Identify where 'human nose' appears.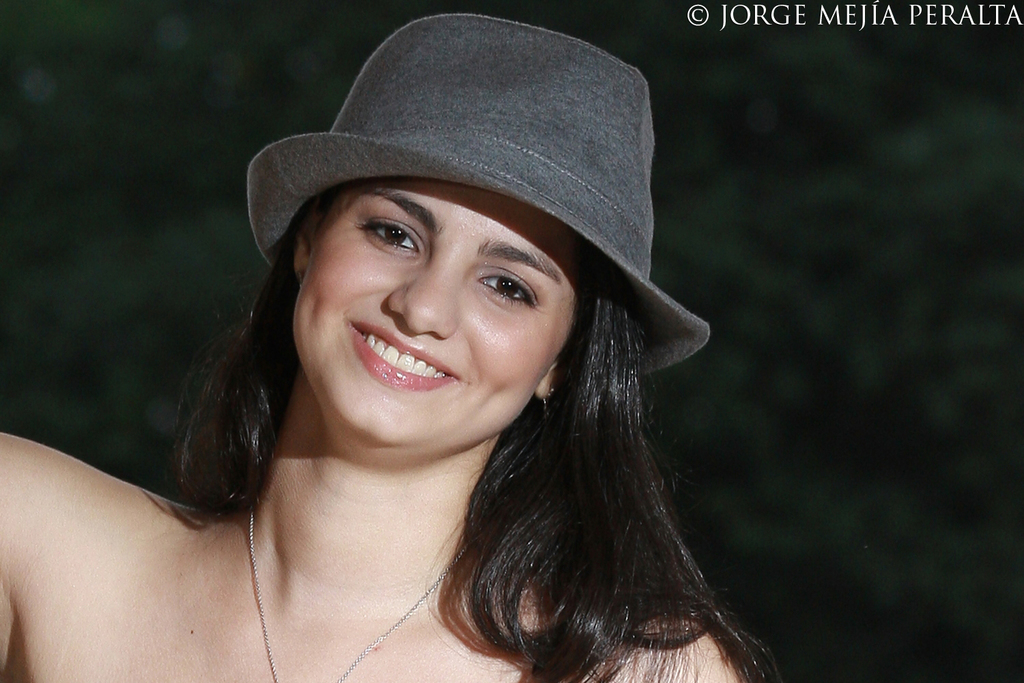
Appears at (x1=382, y1=245, x2=459, y2=336).
